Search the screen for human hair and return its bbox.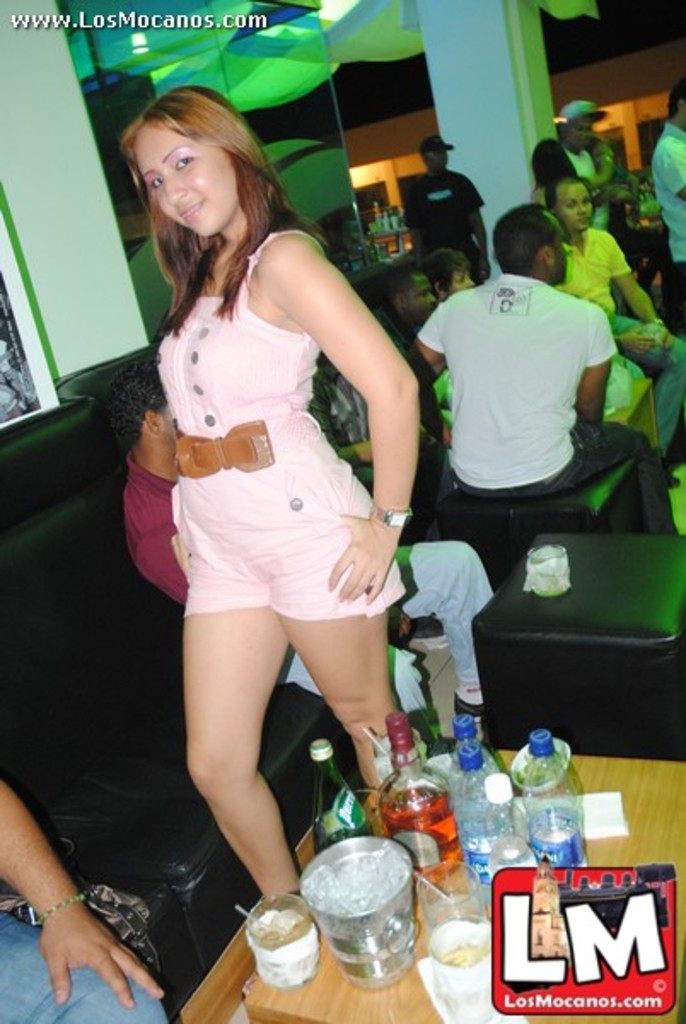
Found: (420, 246, 473, 300).
